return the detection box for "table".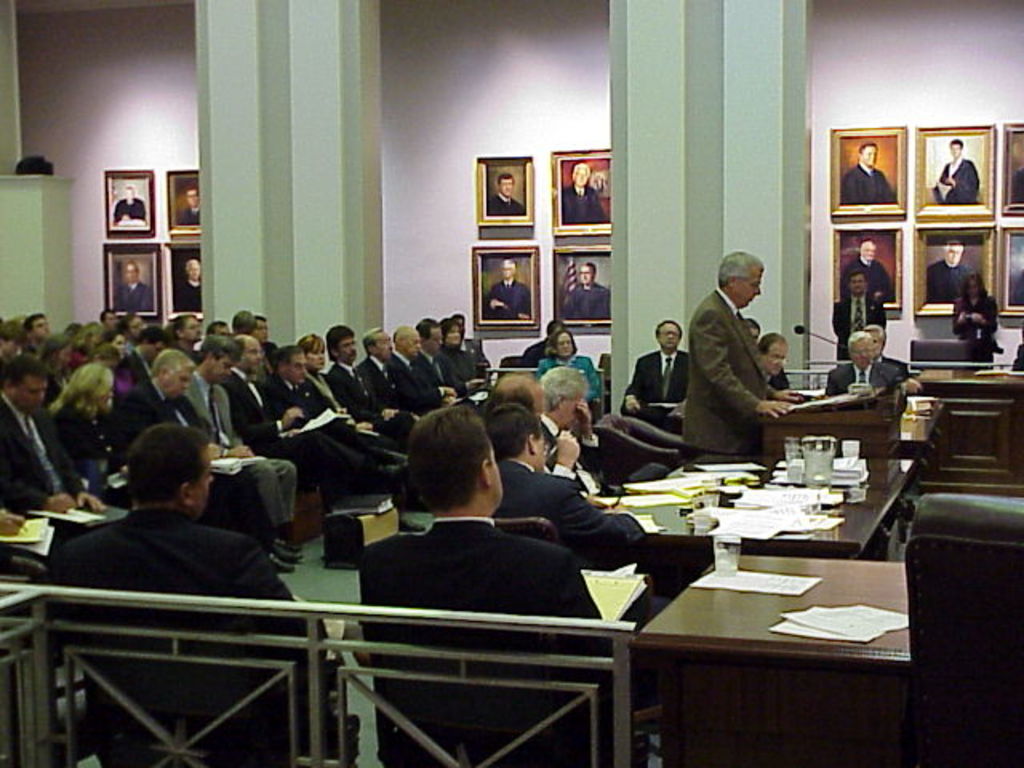
BBox(918, 379, 1022, 493).
